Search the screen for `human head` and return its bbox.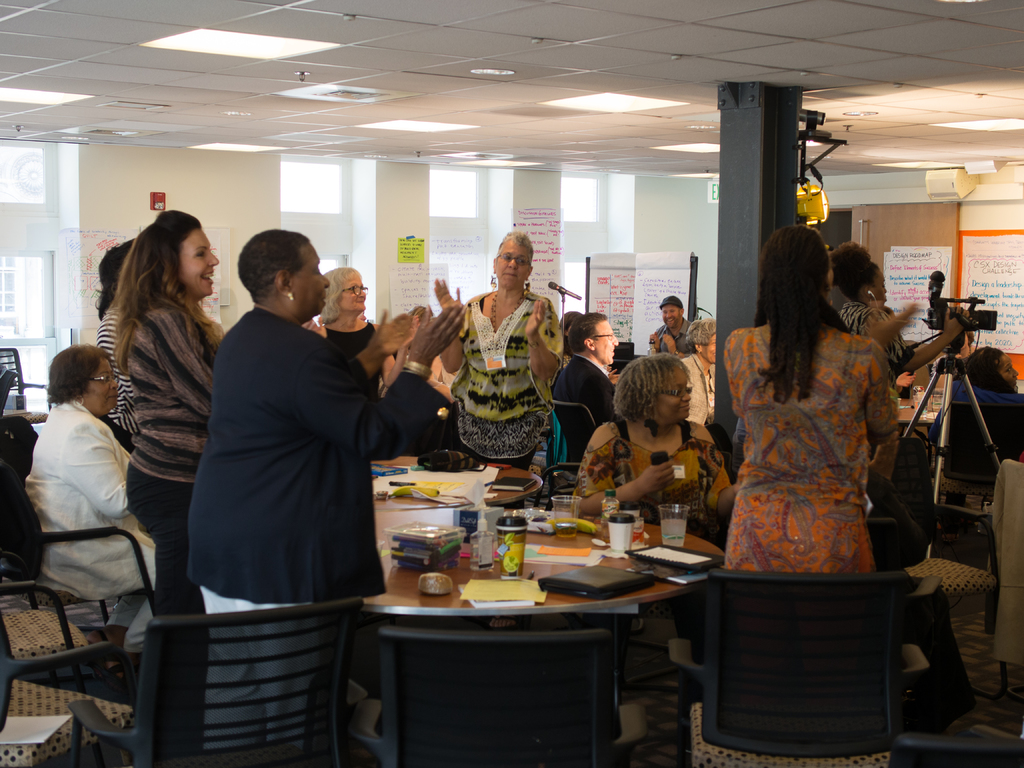
Found: <box>572,315,616,361</box>.
